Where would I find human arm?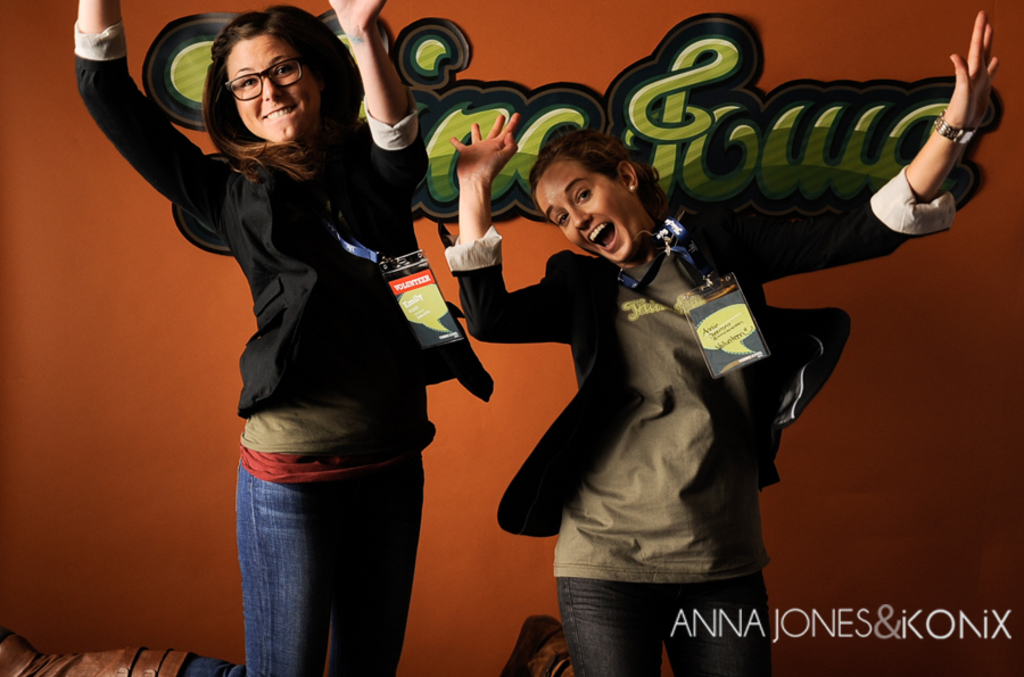
At select_region(323, 0, 433, 205).
